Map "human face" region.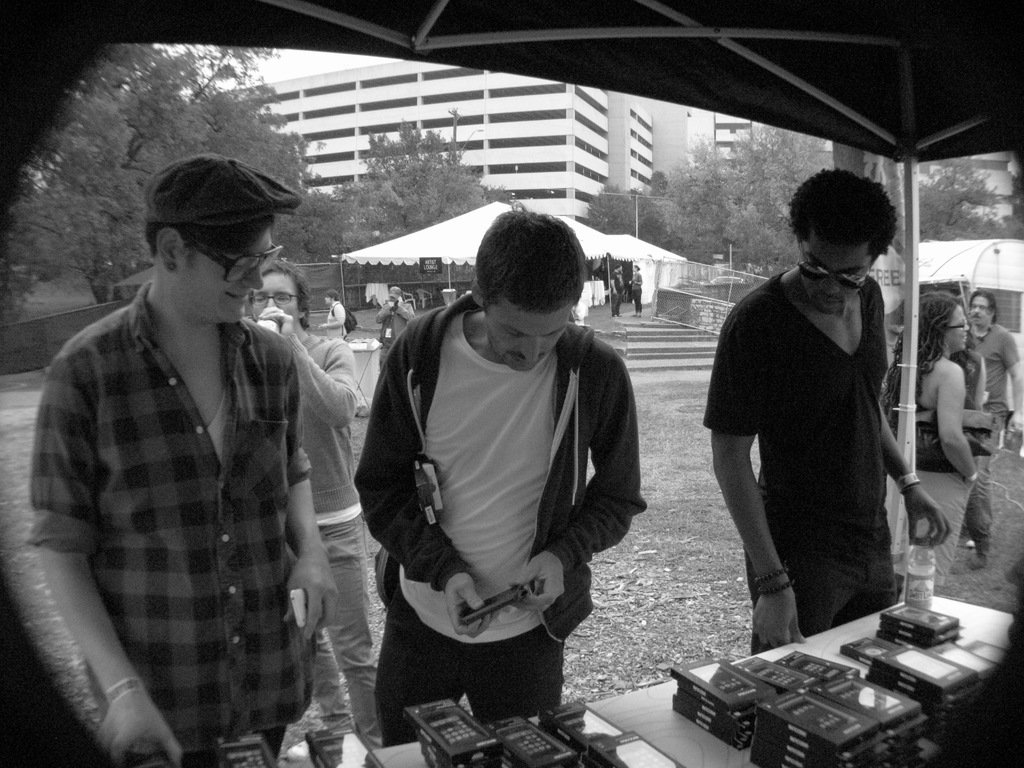
Mapped to [x1=248, y1=271, x2=301, y2=330].
